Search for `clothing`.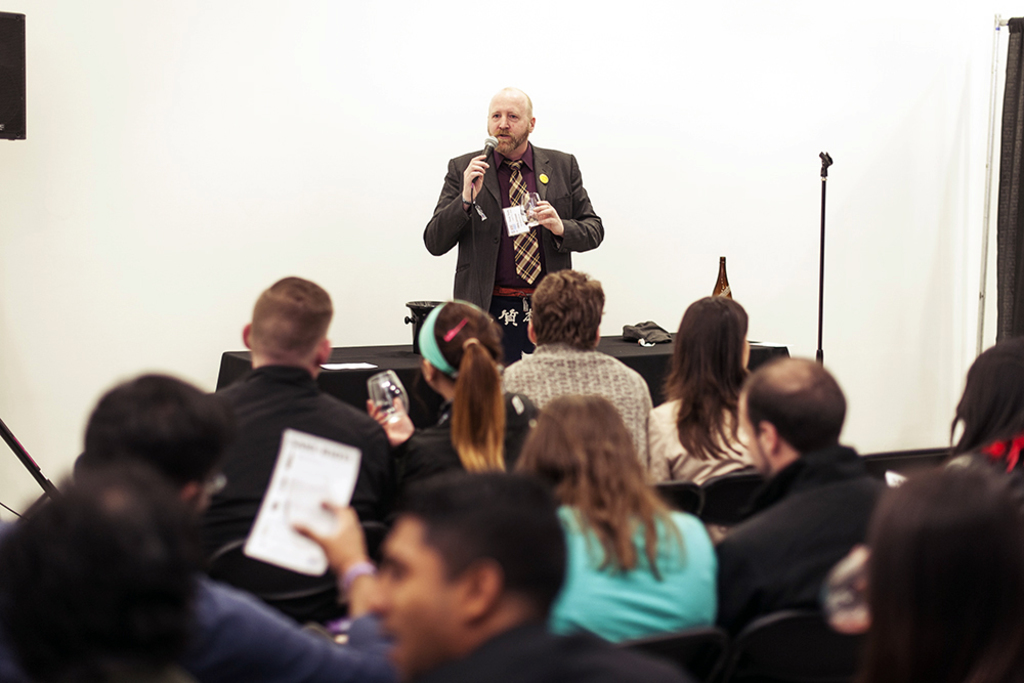
Found at 975/432/1023/475.
